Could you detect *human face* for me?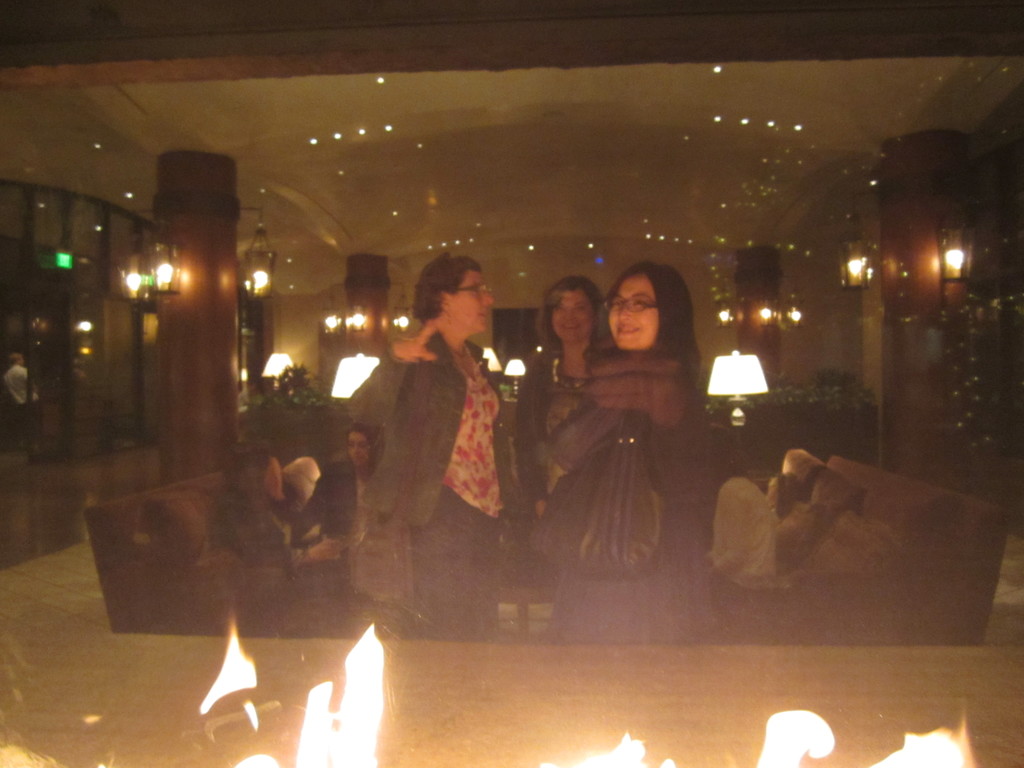
Detection result: crop(605, 277, 658, 351).
